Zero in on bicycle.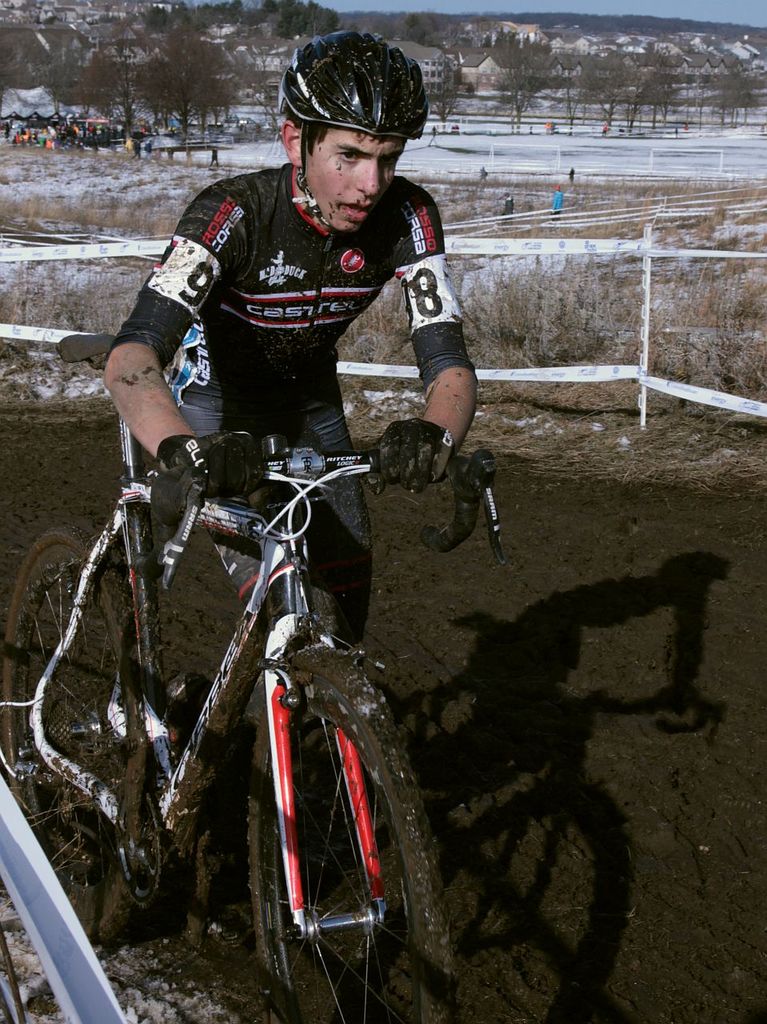
Zeroed in: 28/378/461/1000.
